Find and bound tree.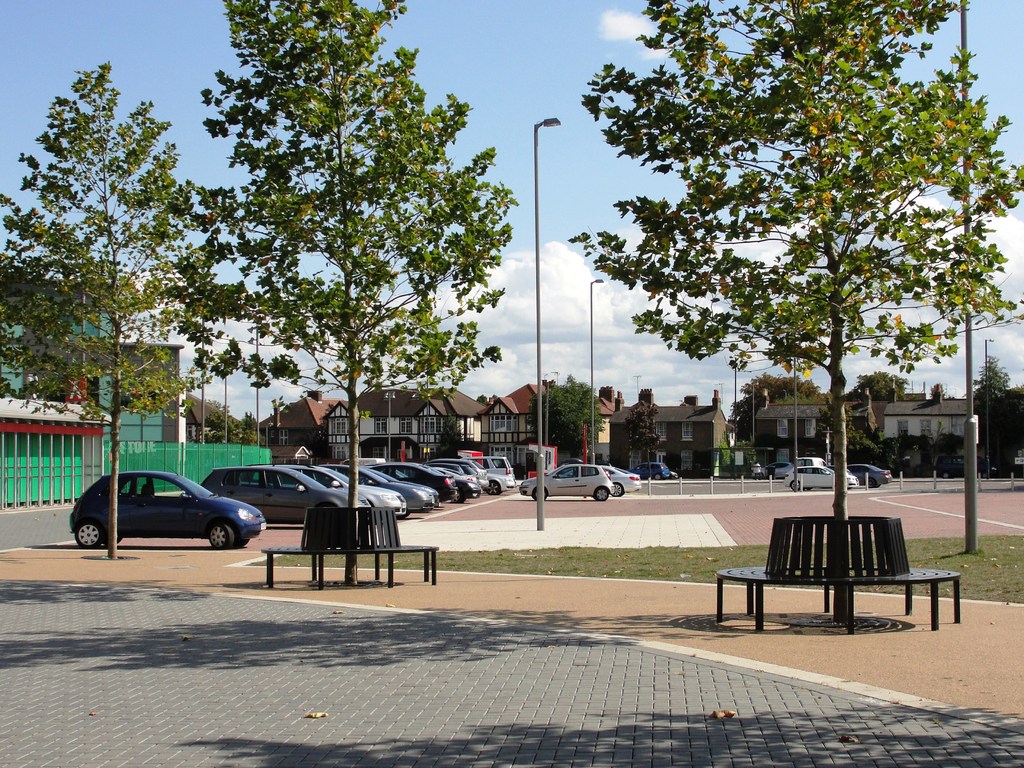
Bound: bbox=(171, 0, 518, 548).
